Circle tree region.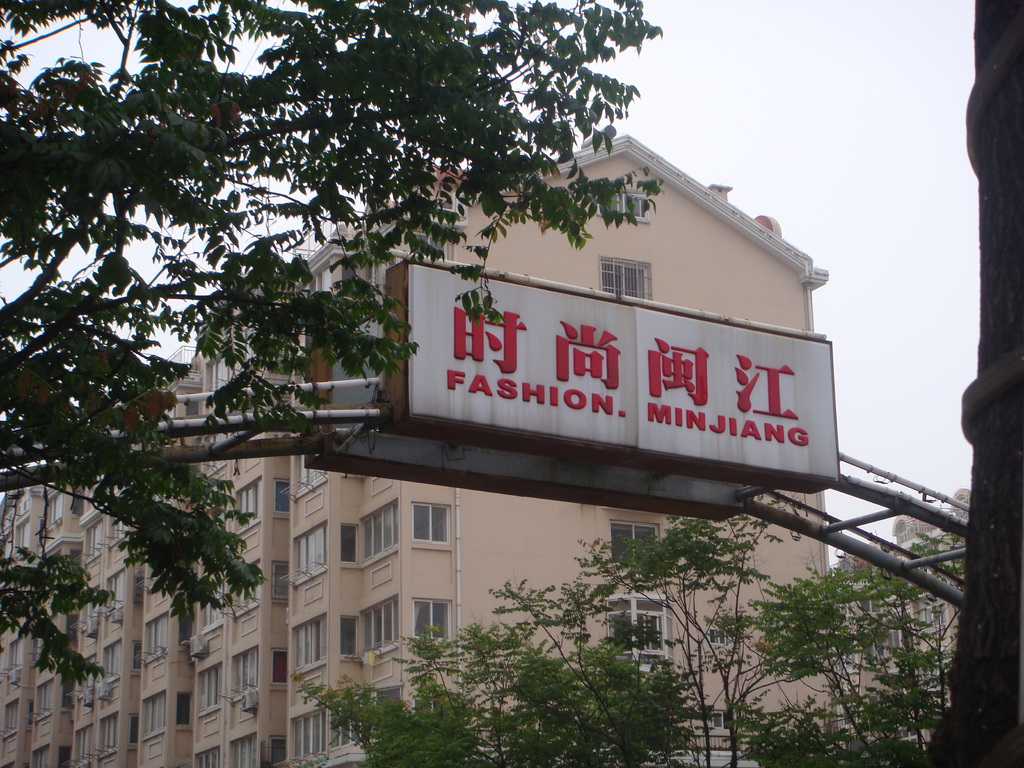
Region: bbox(0, 0, 670, 685).
